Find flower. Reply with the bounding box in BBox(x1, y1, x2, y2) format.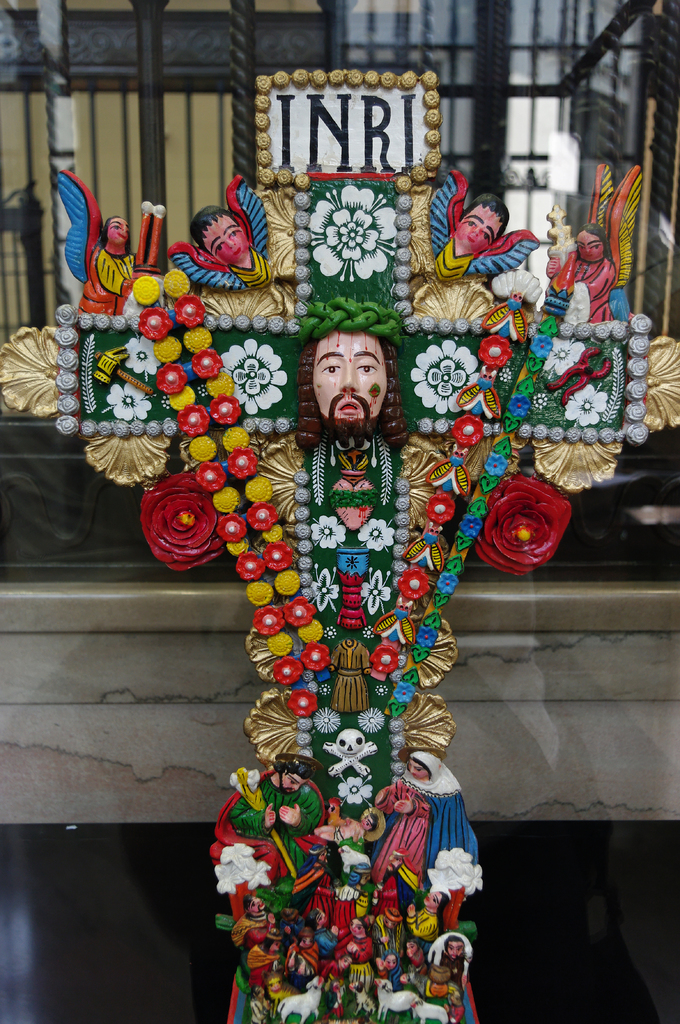
BBox(191, 348, 223, 379).
